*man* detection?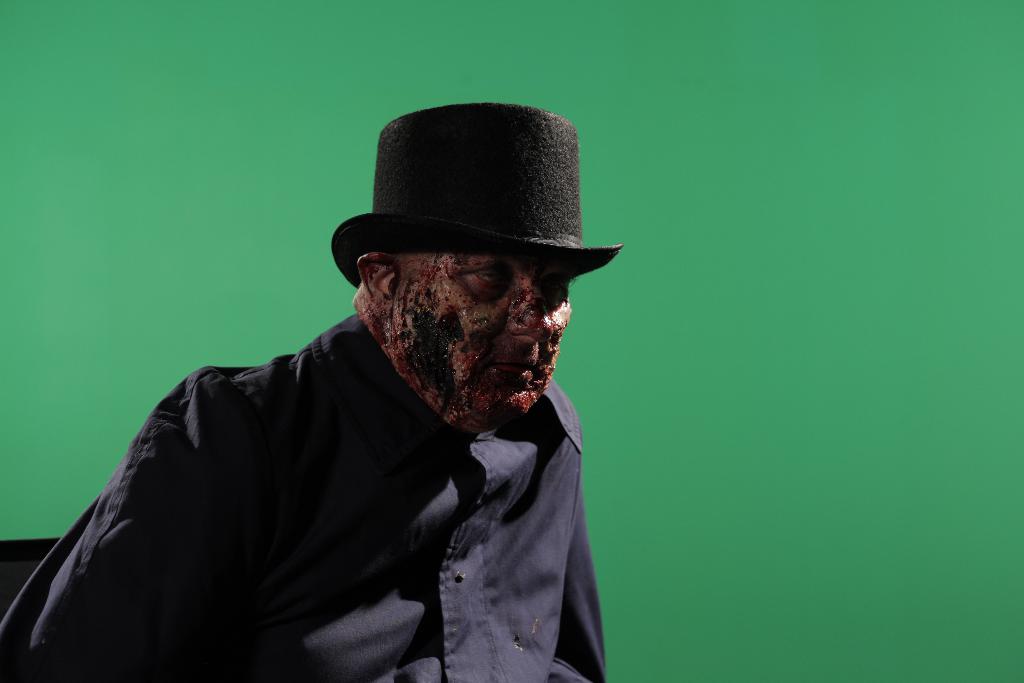
<region>0, 97, 639, 682</region>
